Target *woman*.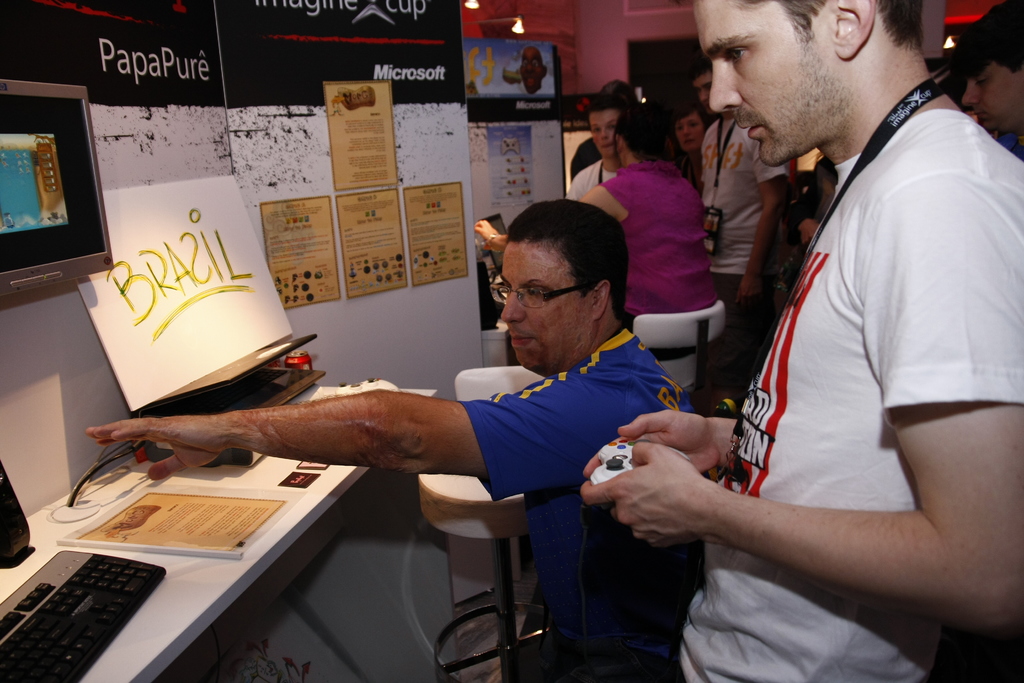
Target region: BBox(670, 104, 707, 183).
